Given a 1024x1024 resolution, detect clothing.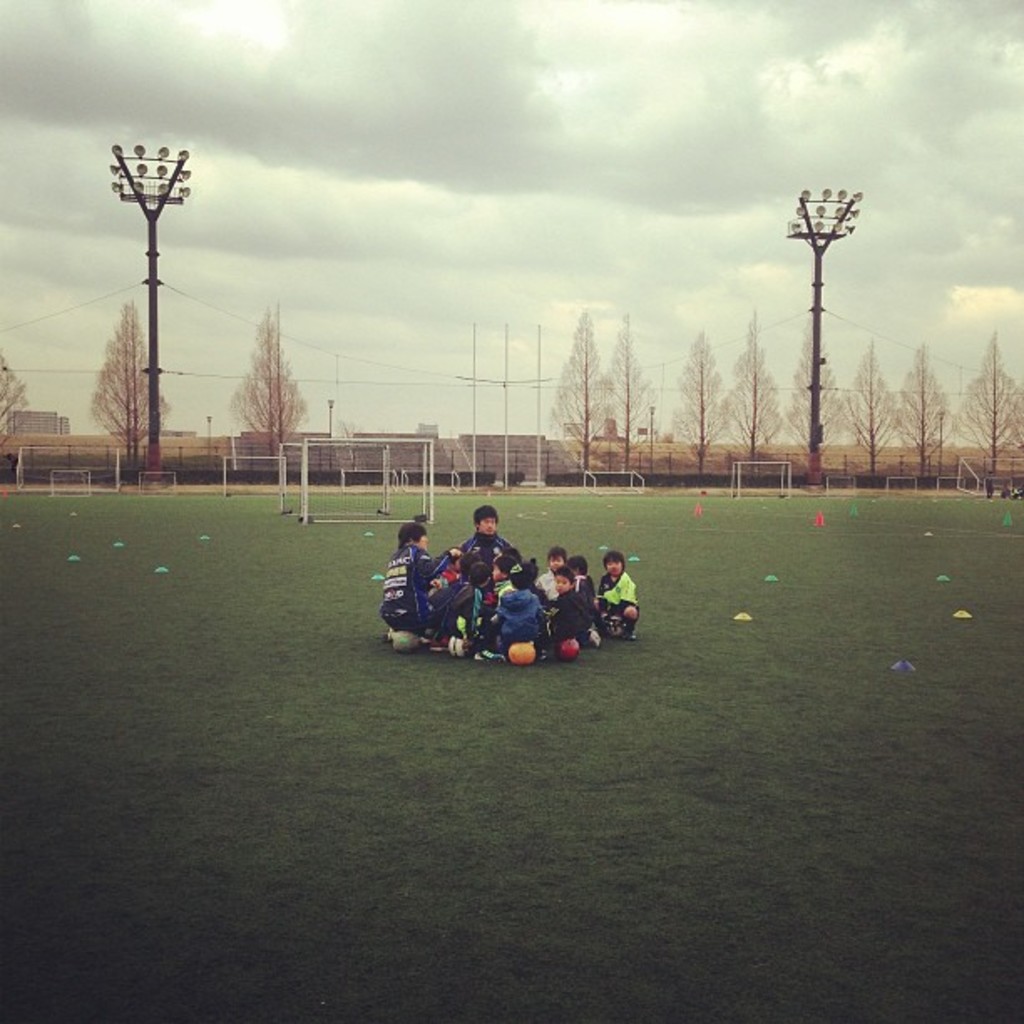
[left=457, top=527, right=514, bottom=567].
